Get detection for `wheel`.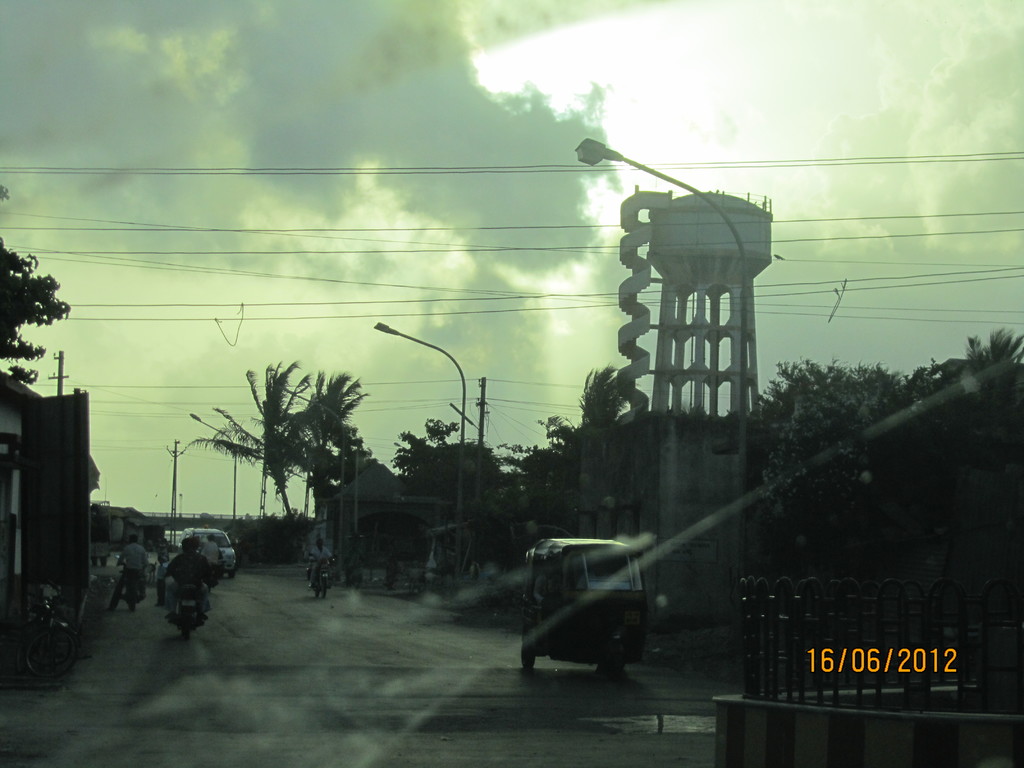
Detection: detection(22, 628, 80, 684).
